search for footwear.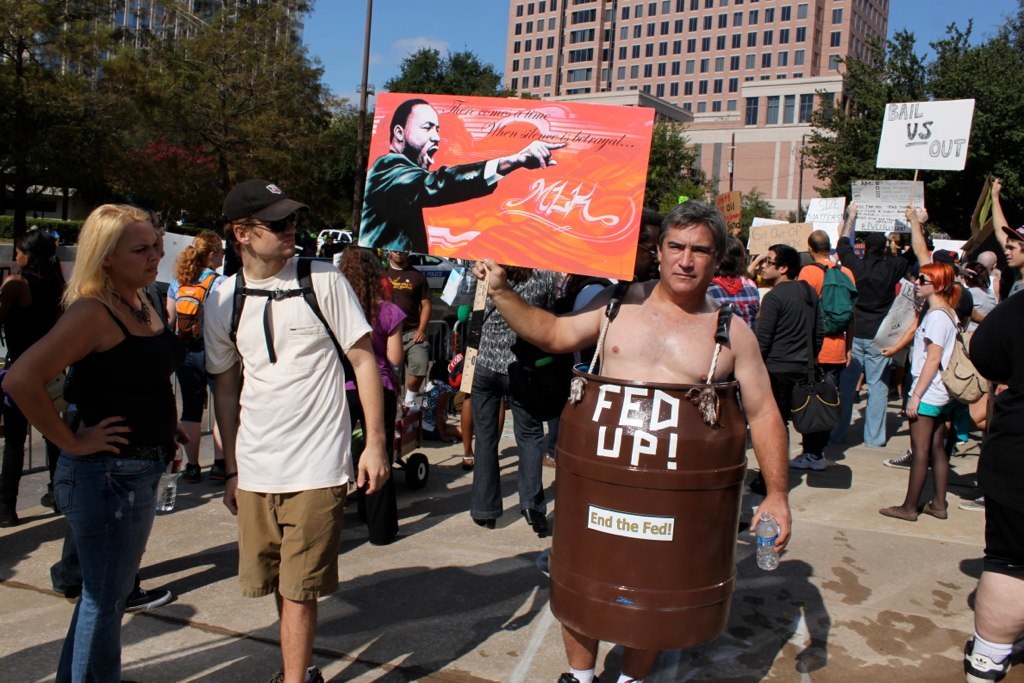
Found at x1=206, y1=459, x2=230, y2=481.
